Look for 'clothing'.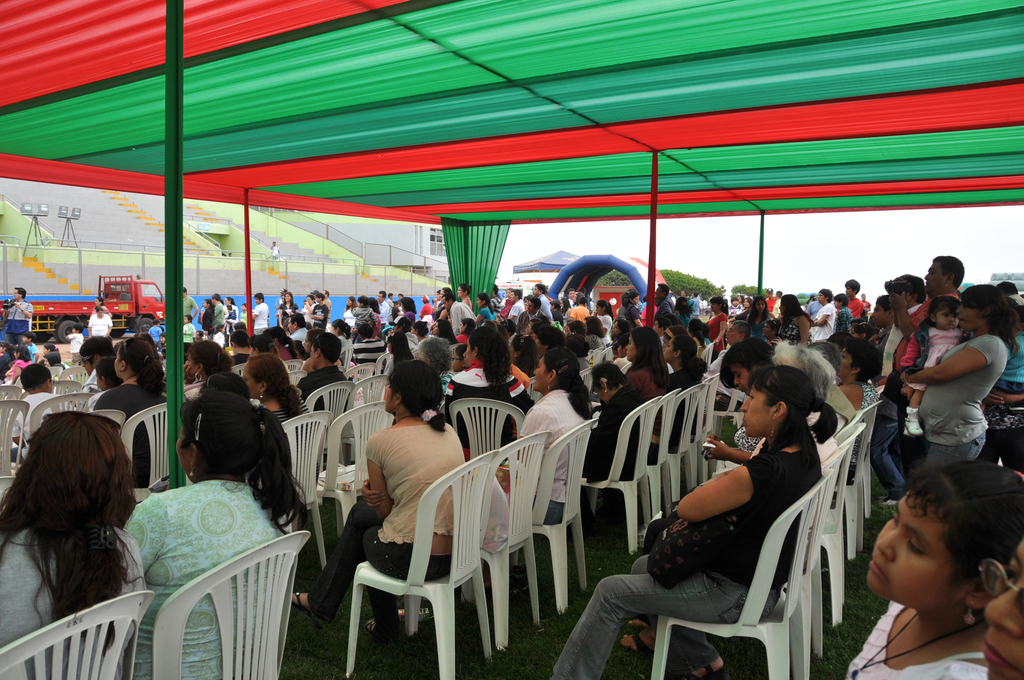
Found: 311, 303, 326, 328.
